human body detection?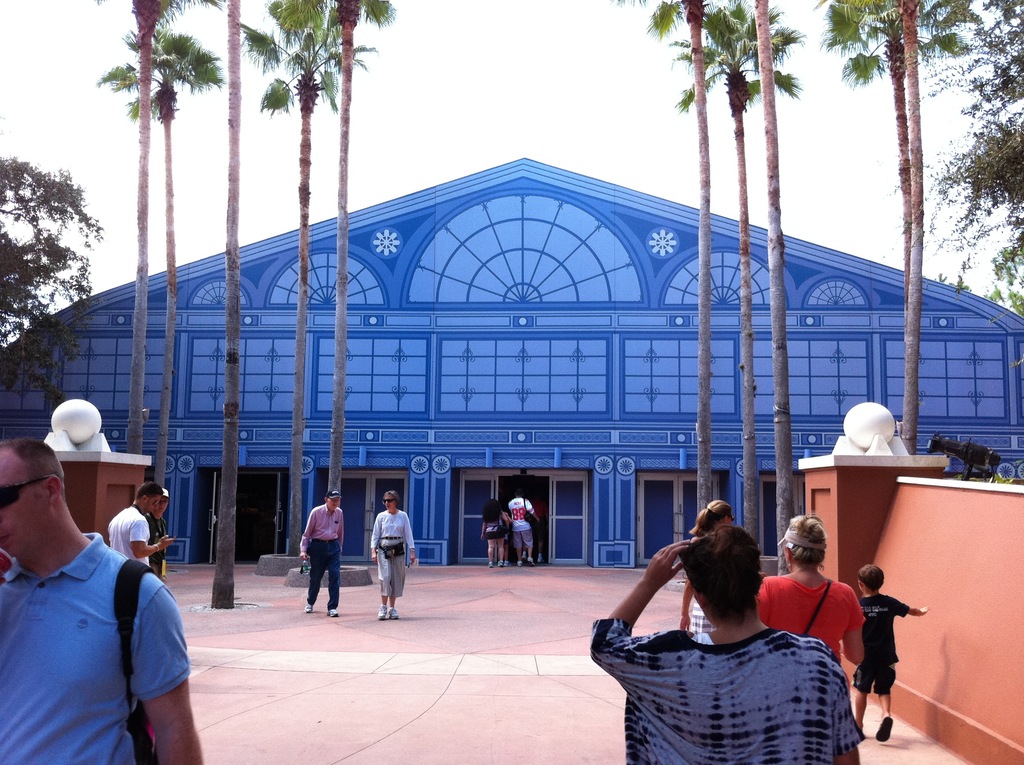
[762, 506, 868, 663]
